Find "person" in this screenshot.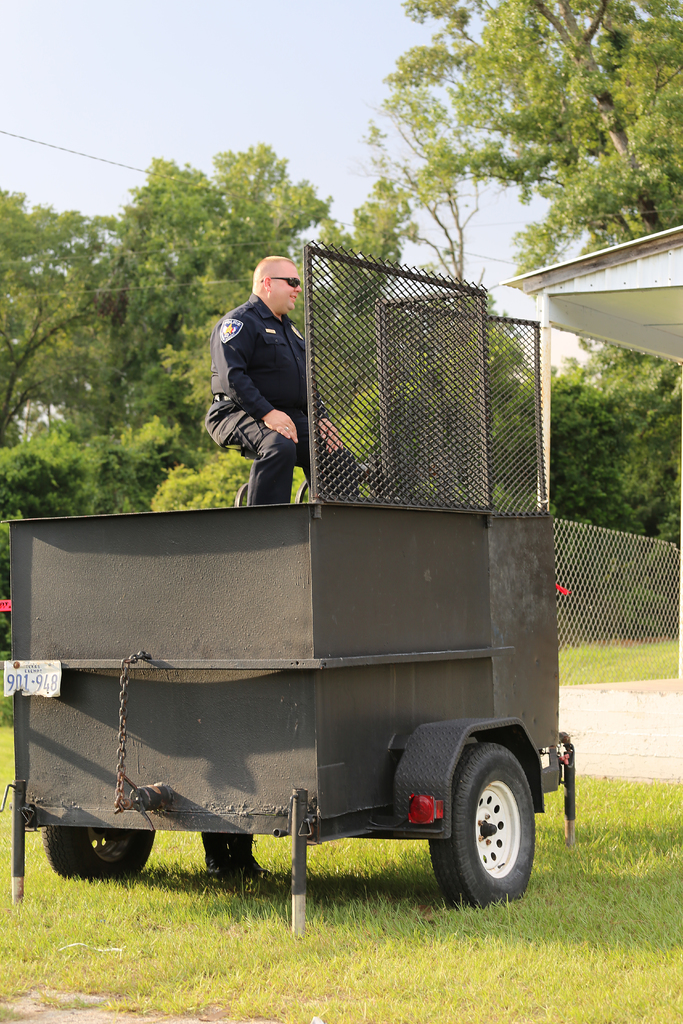
The bounding box for "person" is 203, 256, 358, 504.
